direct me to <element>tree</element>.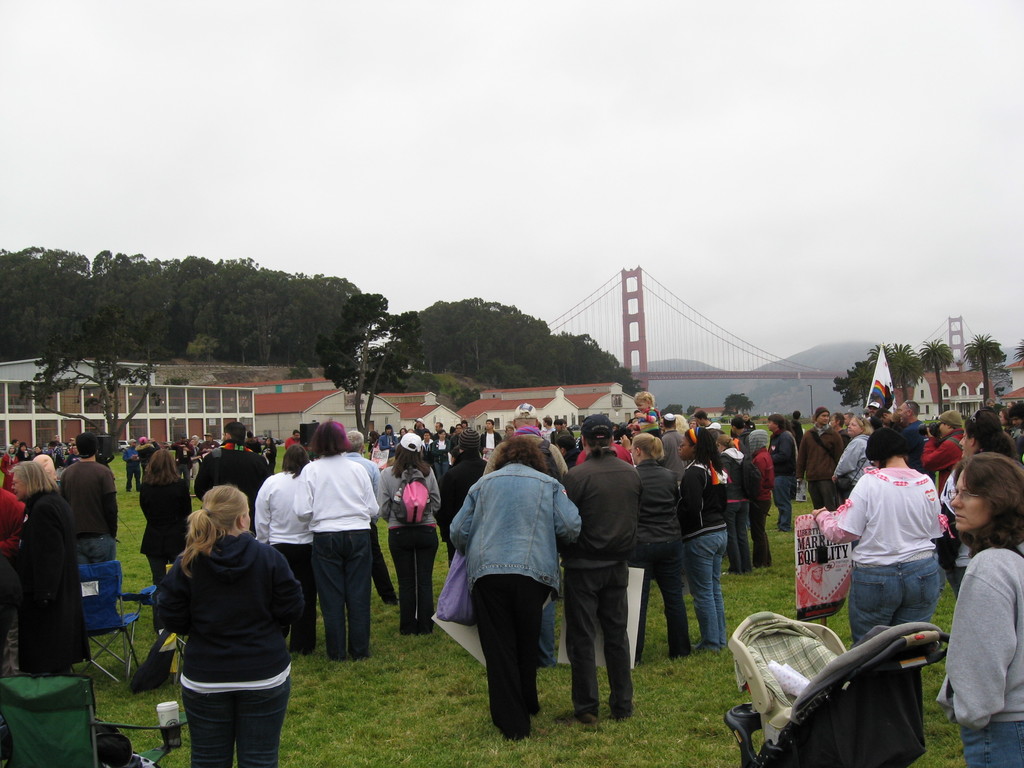
Direction: 20, 301, 159, 461.
